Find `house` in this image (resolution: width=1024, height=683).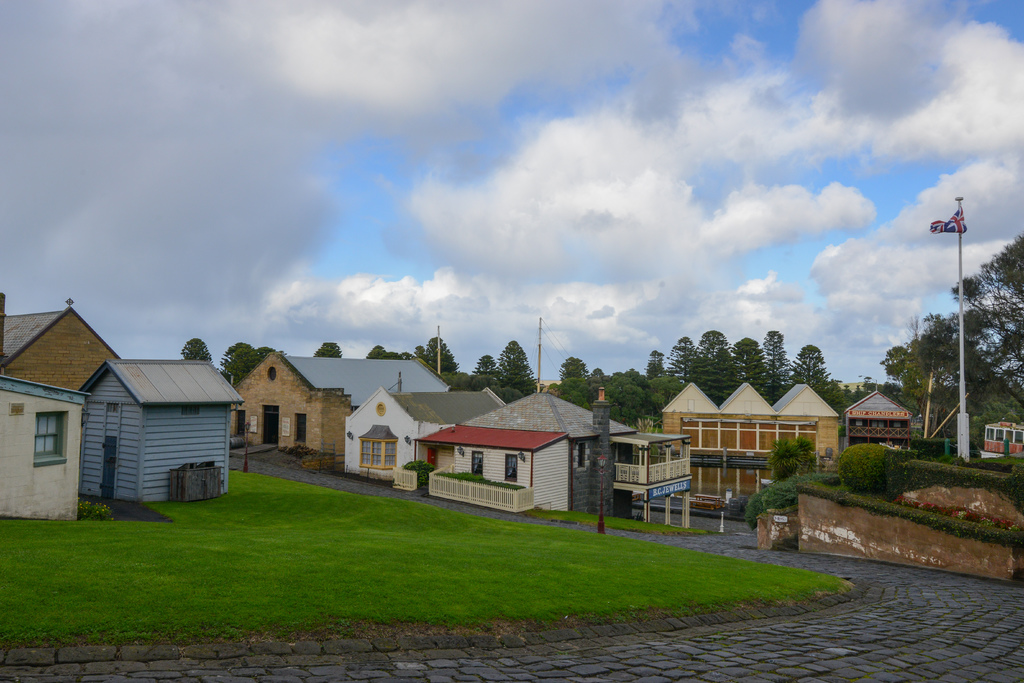
0 295 122 393.
